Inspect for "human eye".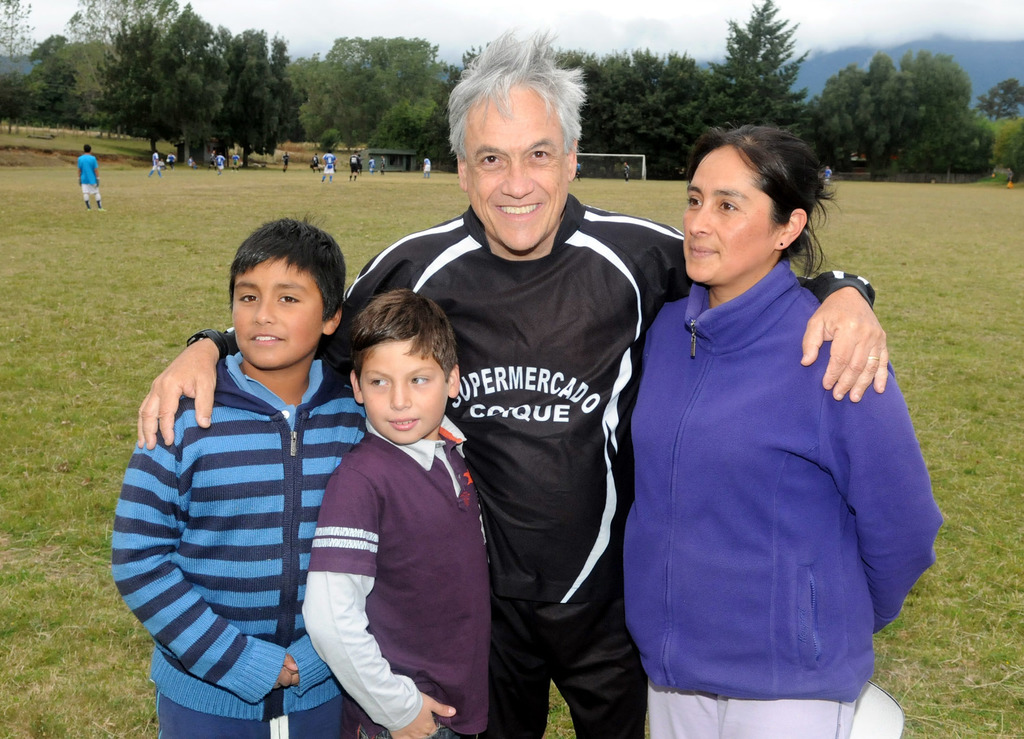
Inspection: {"x1": 371, "y1": 376, "x2": 394, "y2": 389}.
